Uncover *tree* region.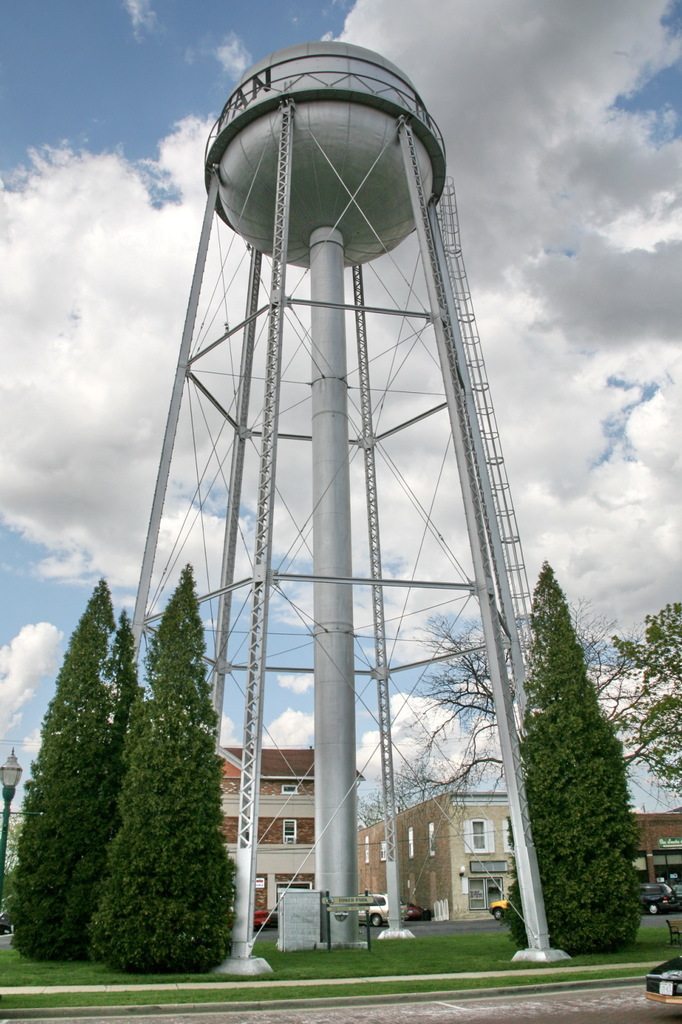
Uncovered: x1=615 y1=596 x2=681 y2=804.
